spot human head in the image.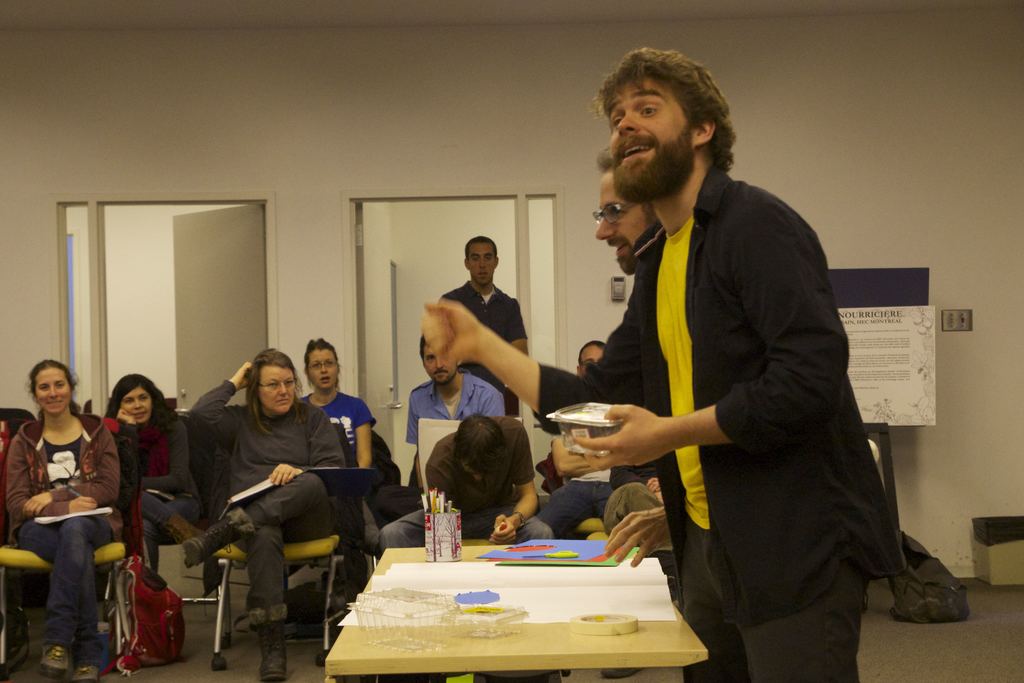
human head found at select_region(594, 147, 656, 278).
